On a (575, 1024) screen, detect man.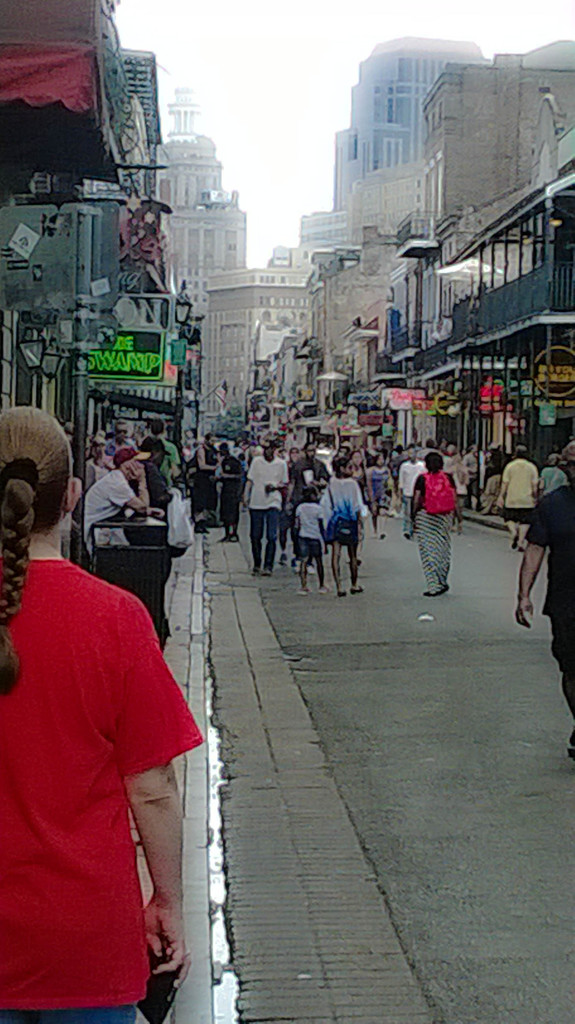
500,440,535,547.
